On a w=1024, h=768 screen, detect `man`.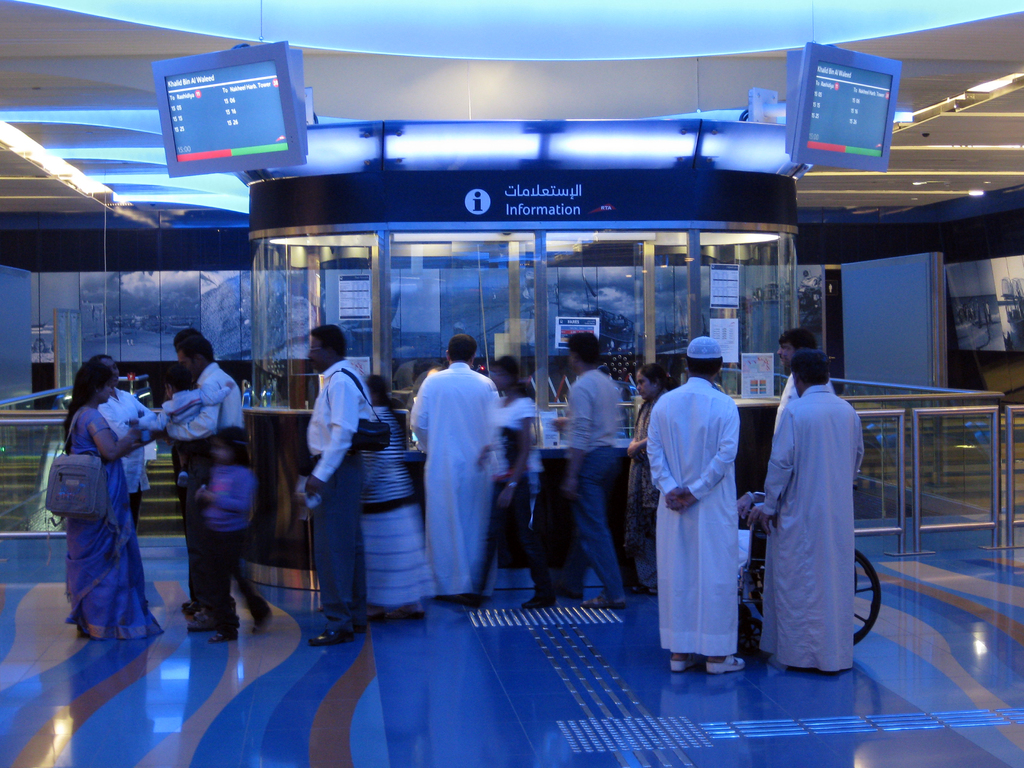
170/339/243/632.
